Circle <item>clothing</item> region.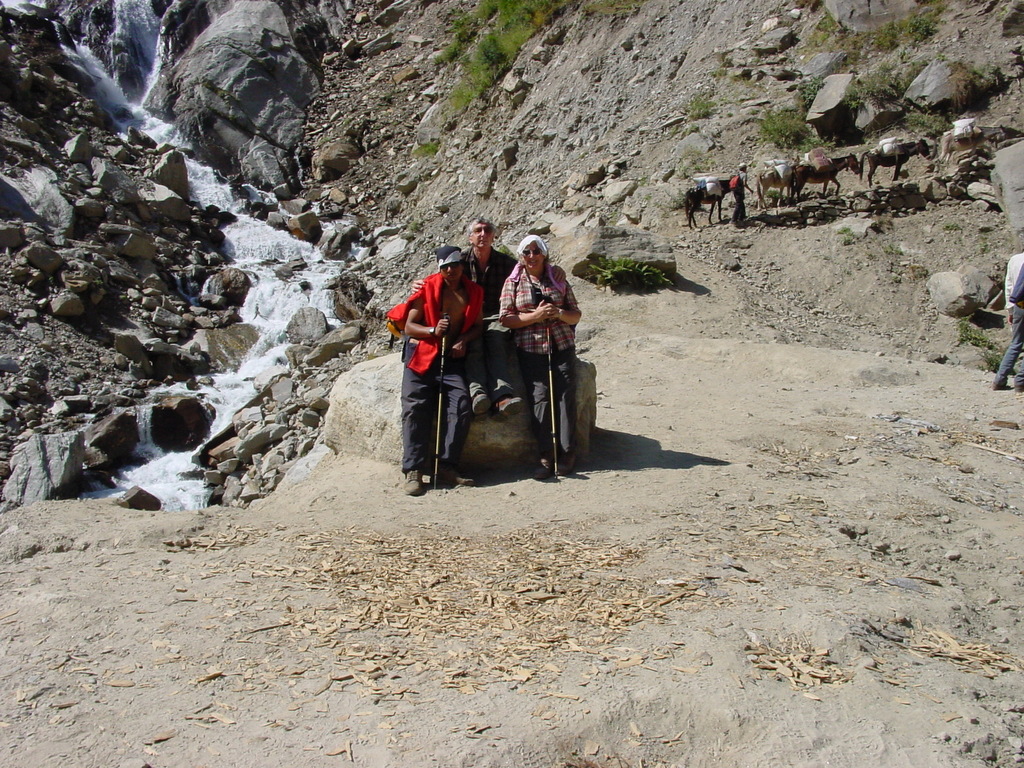
Region: box(1003, 252, 1023, 387).
